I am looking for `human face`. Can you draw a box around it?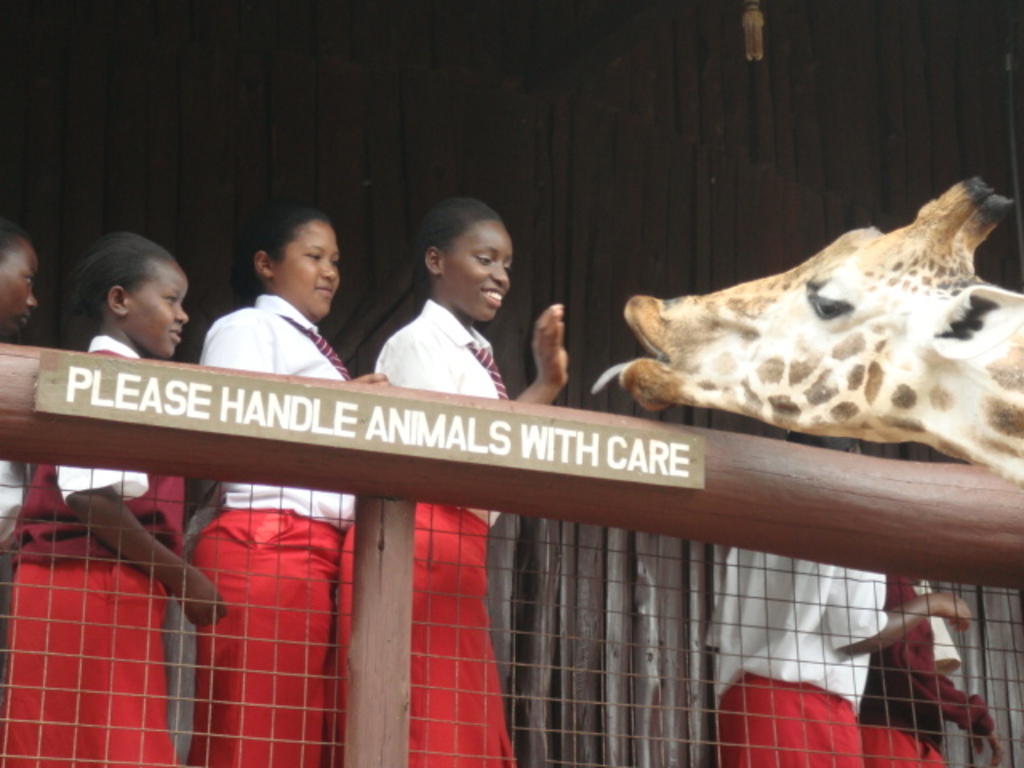
Sure, the bounding box is left=442, top=218, right=512, bottom=322.
